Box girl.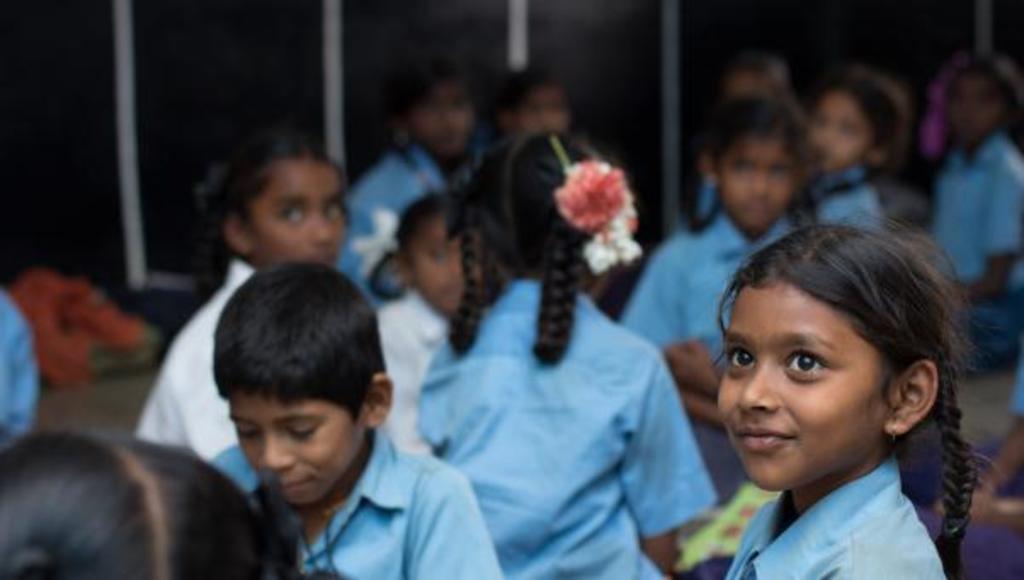
(810,63,905,223).
